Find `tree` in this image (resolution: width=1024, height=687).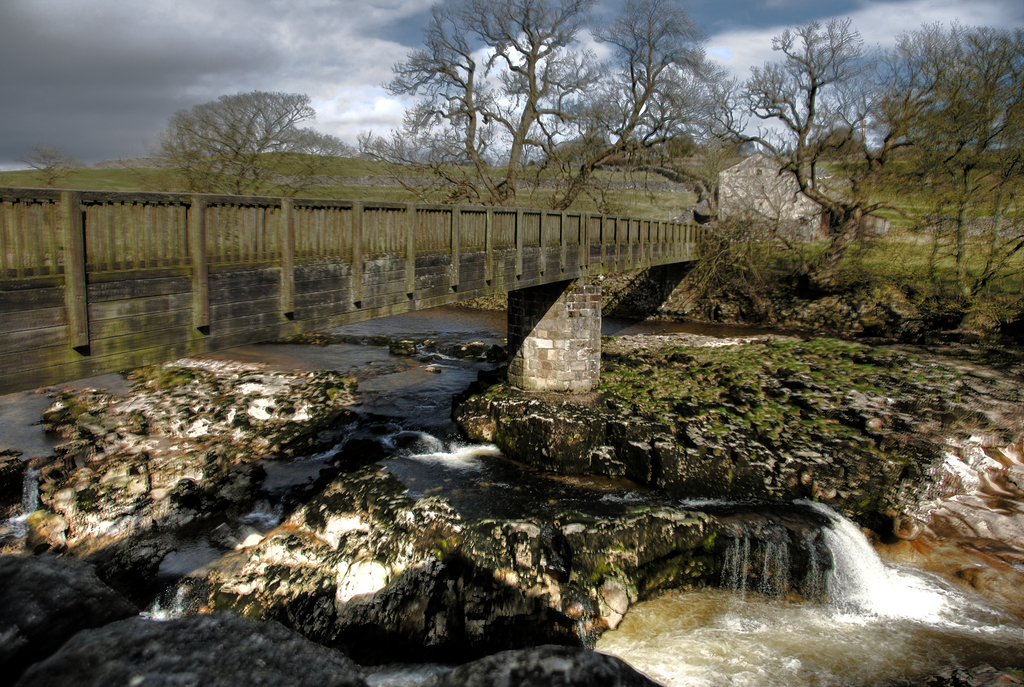
l=376, t=0, r=509, b=164.
